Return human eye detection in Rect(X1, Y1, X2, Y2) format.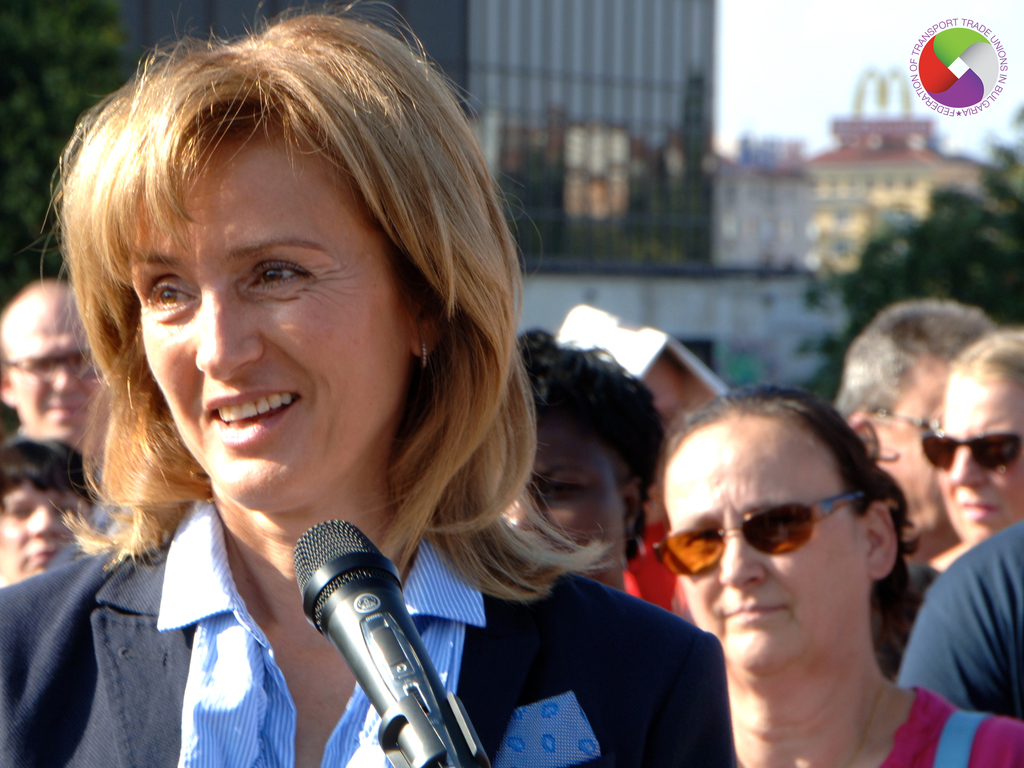
Rect(147, 272, 200, 309).
